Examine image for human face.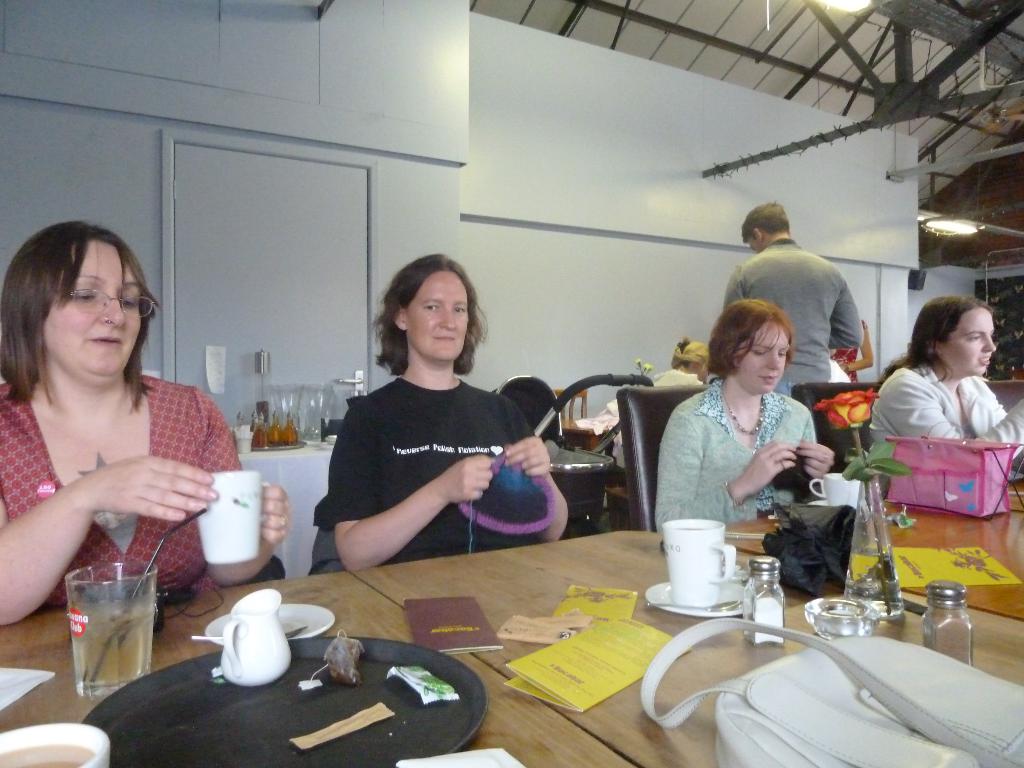
Examination result: region(731, 315, 794, 393).
